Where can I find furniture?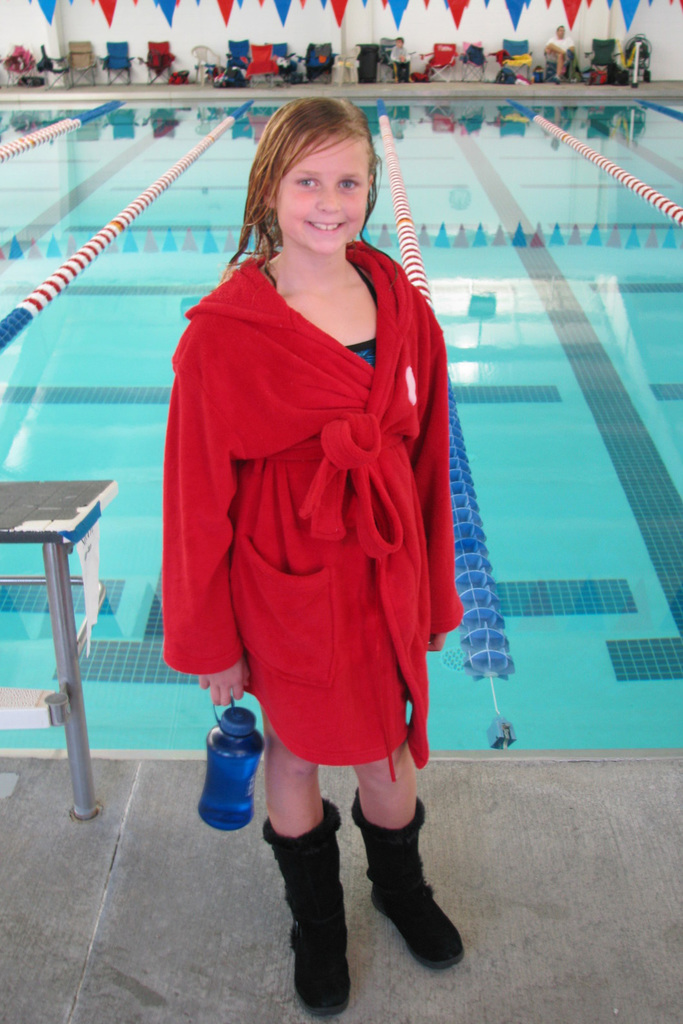
You can find it at [left=0, top=471, right=121, bottom=826].
